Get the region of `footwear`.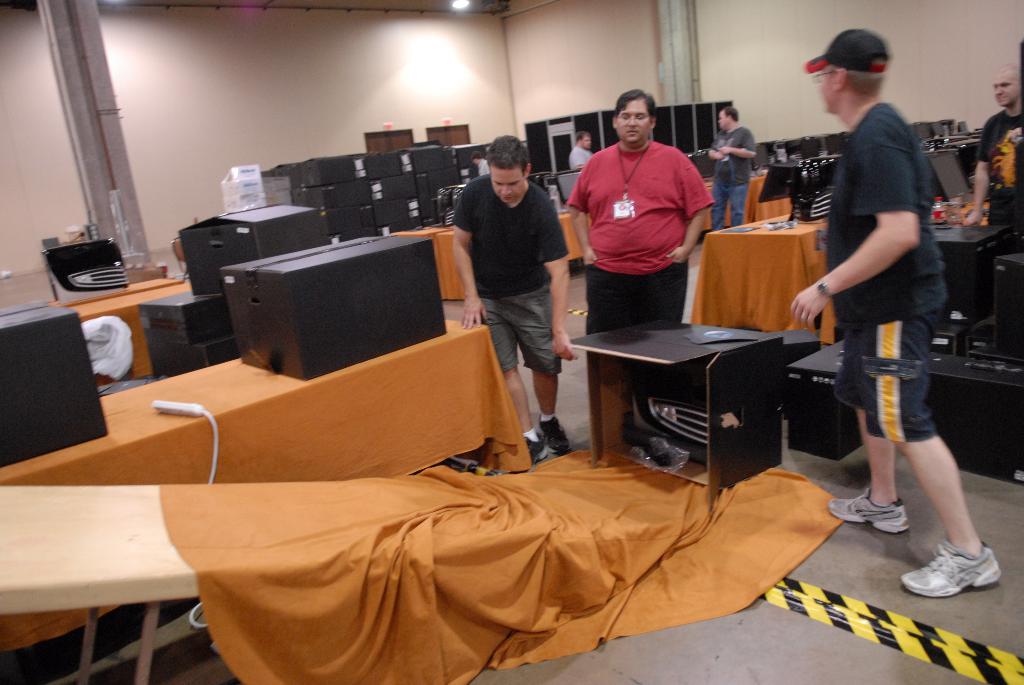
select_region(540, 414, 570, 450).
